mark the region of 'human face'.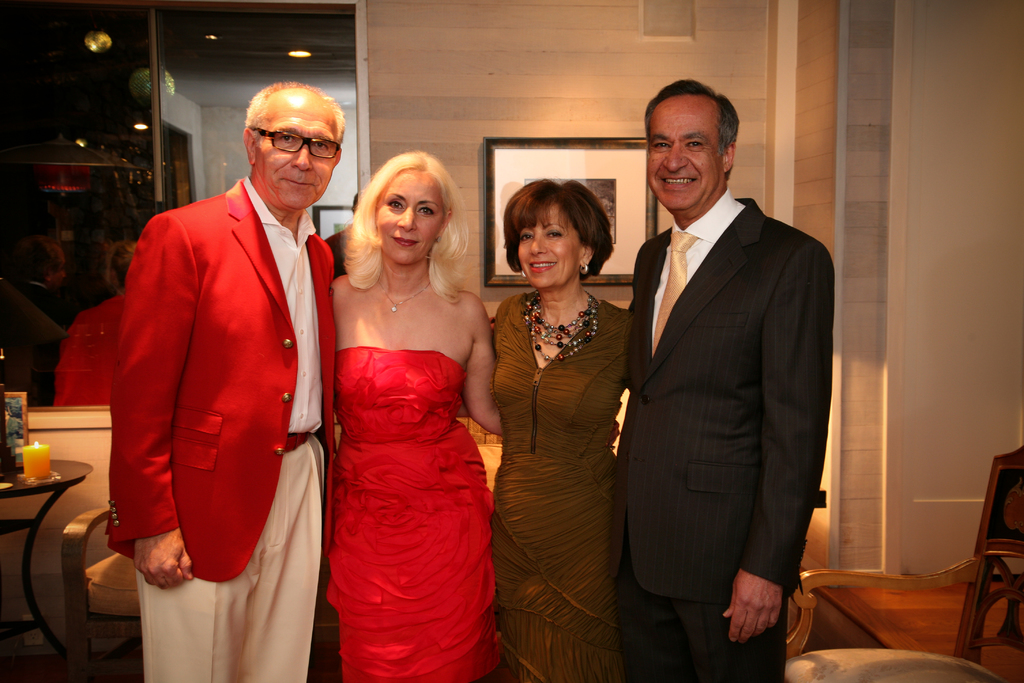
Region: <bbox>516, 209, 584, 286</bbox>.
